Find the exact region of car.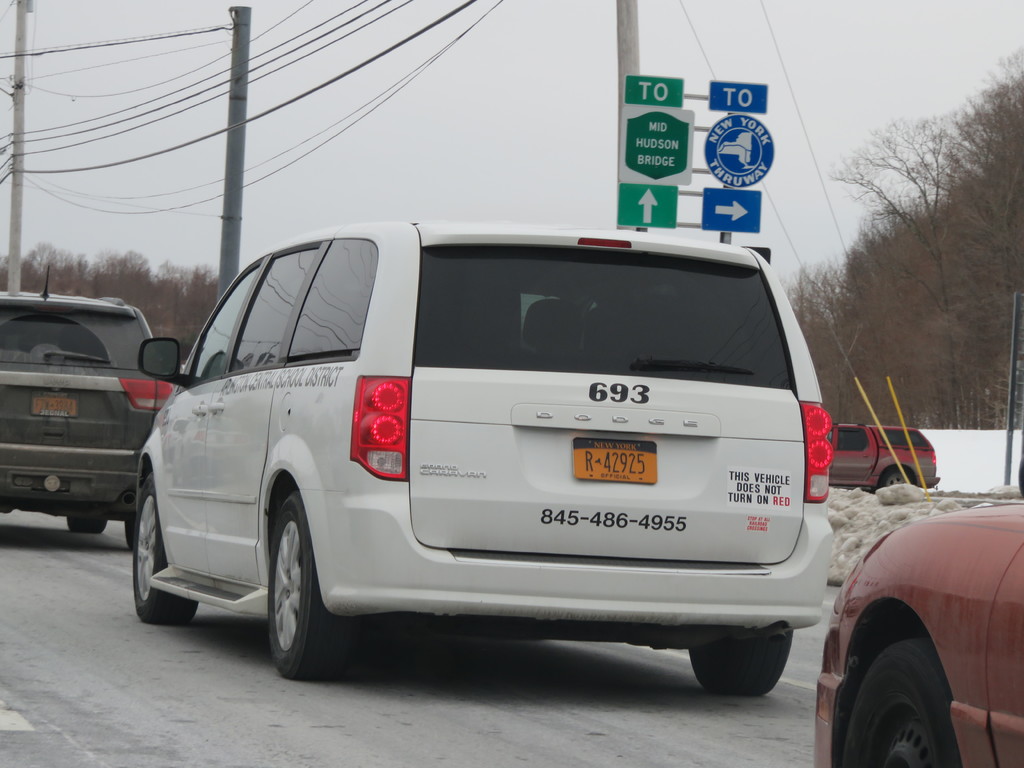
Exact region: [x1=0, y1=264, x2=173, y2=550].
